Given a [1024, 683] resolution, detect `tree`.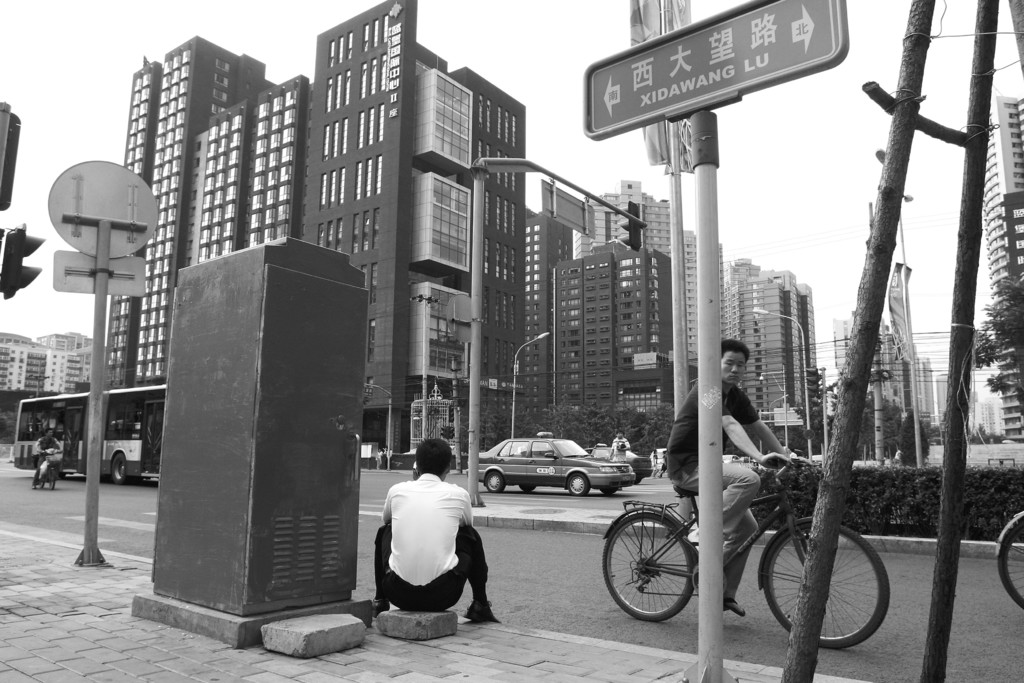
Rect(977, 273, 1023, 408).
